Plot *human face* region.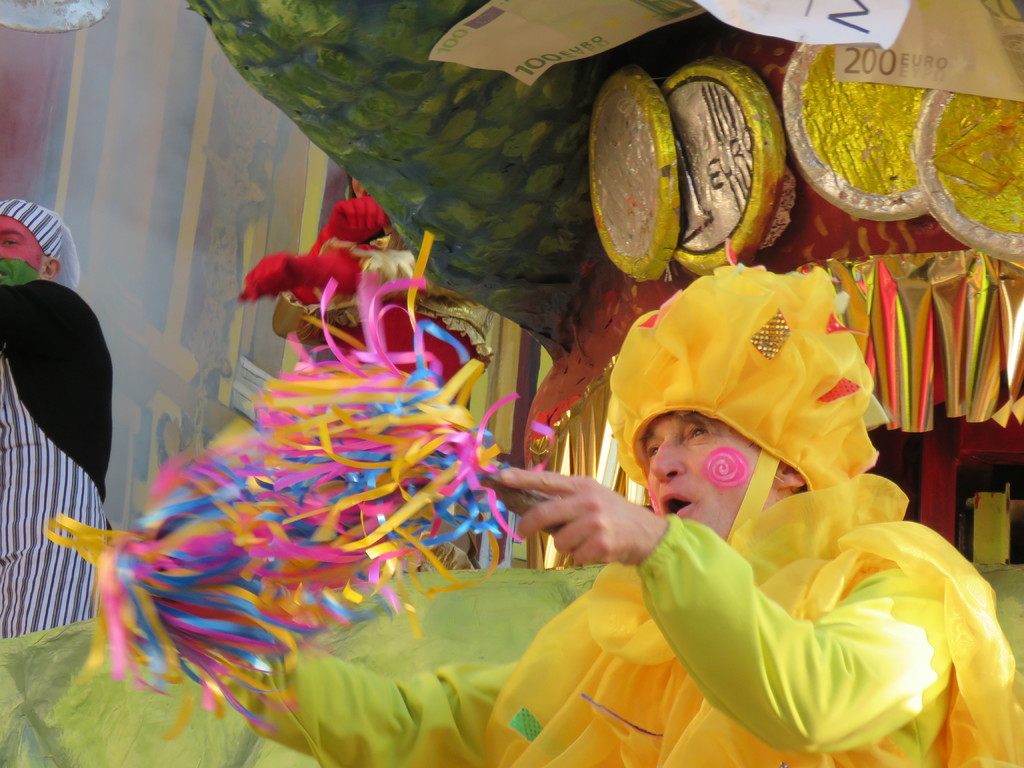
Plotted at region(648, 408, 784, 549).
